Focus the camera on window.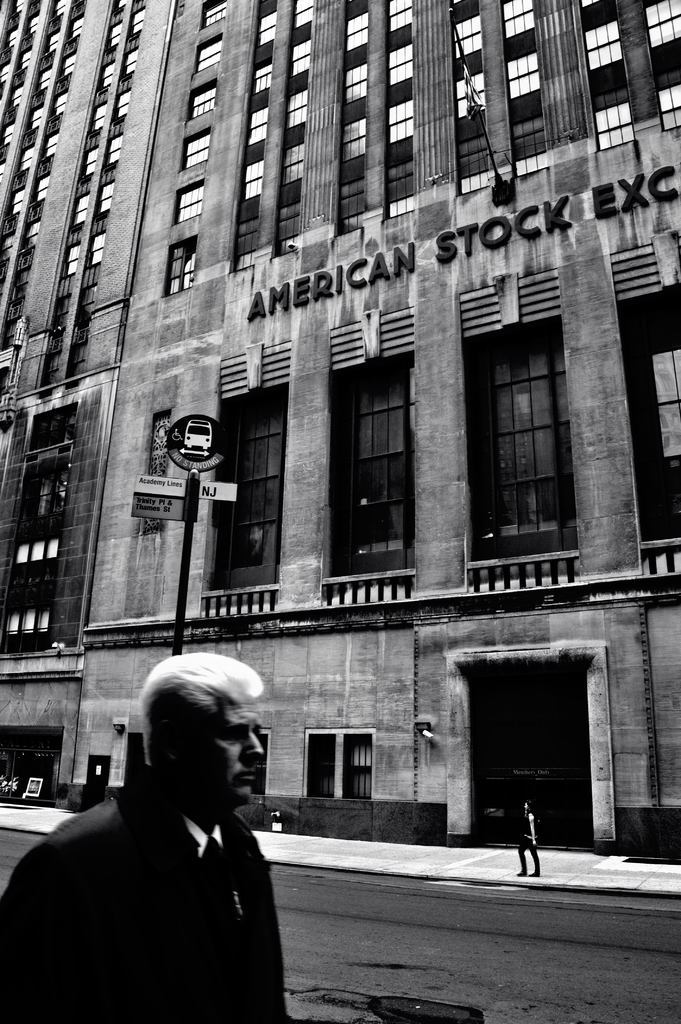
Focus region: (200,381,307,603).
